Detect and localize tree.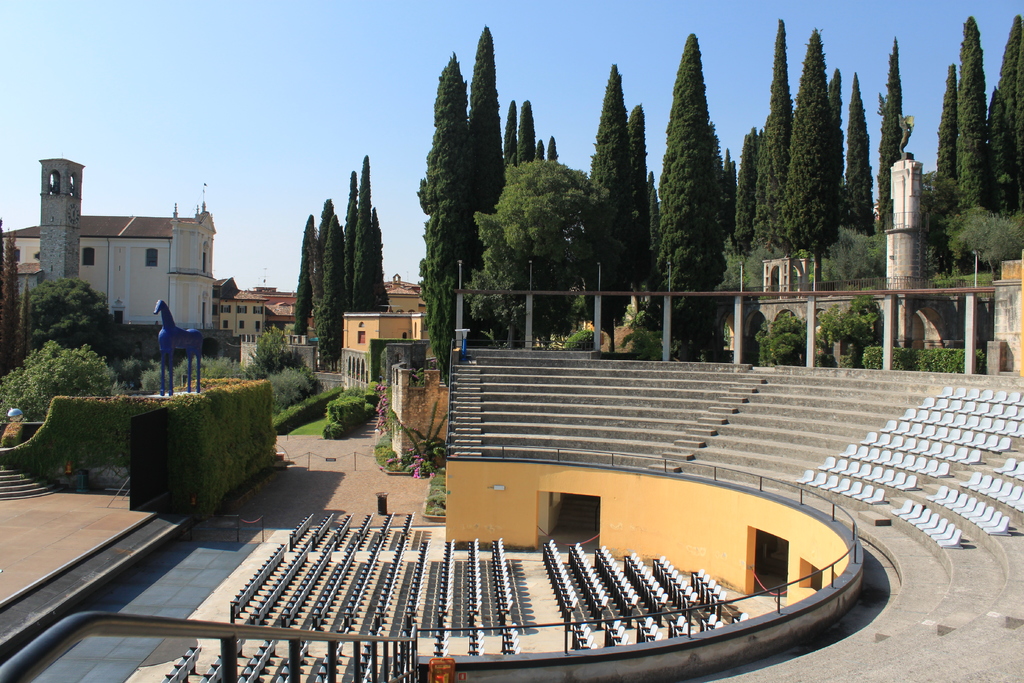
Localized at box=[504, 94, 529, 272].
